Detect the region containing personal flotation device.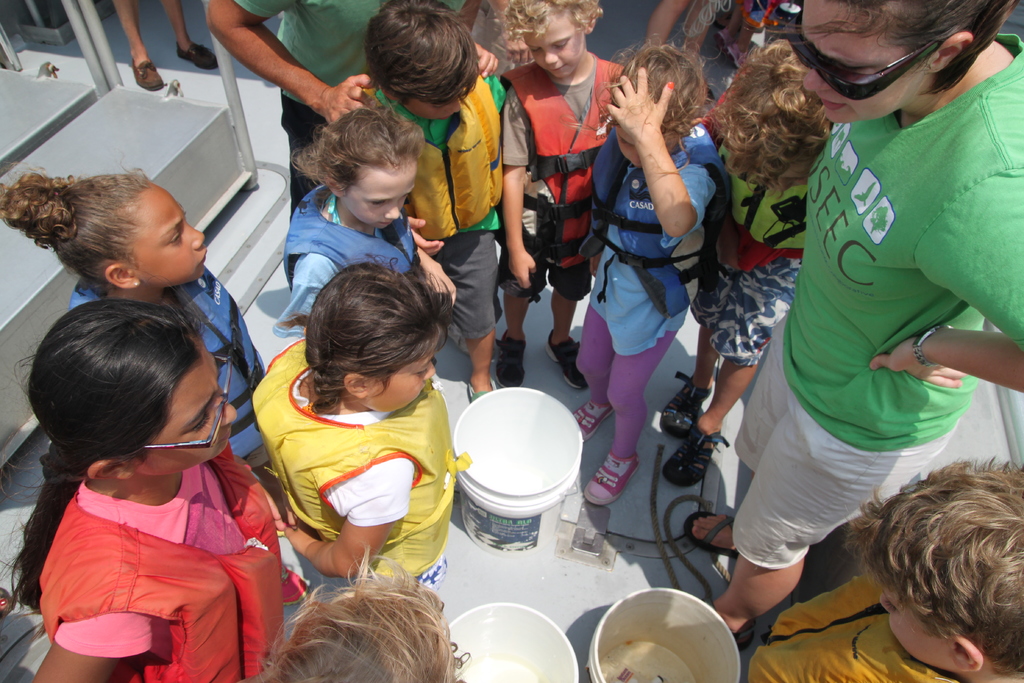
crop(719, 131, 809, 258).
